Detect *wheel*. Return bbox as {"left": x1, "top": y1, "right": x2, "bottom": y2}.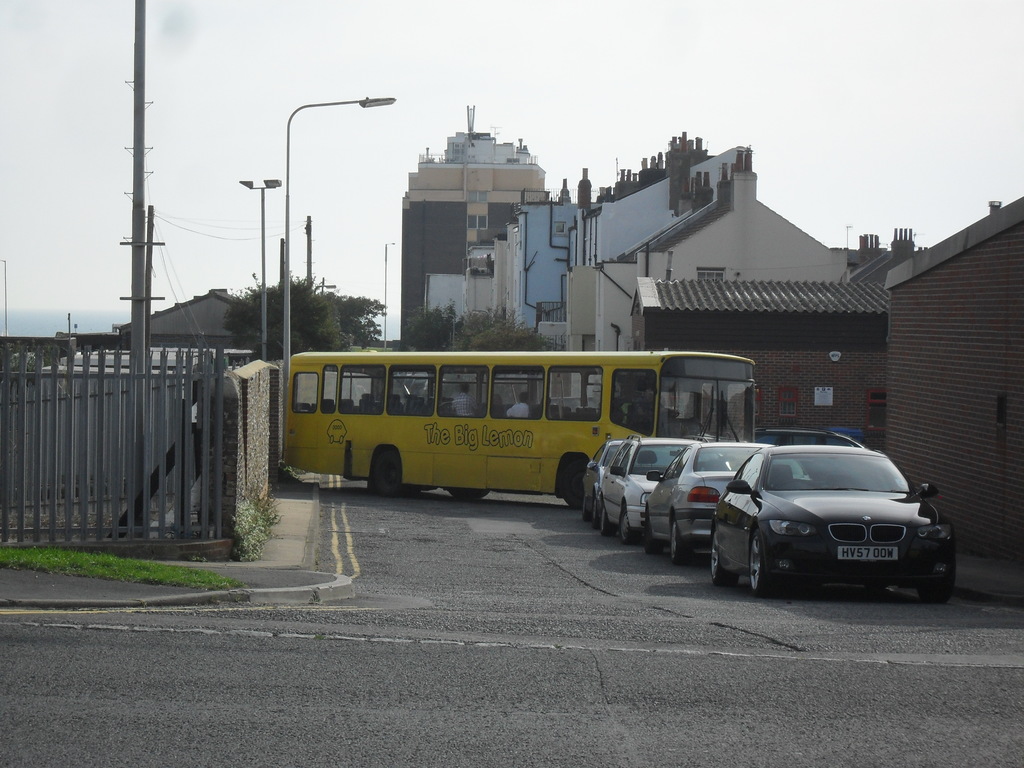
{"left": 447, "top": 487, "right": 491, "bottom": 500}.
